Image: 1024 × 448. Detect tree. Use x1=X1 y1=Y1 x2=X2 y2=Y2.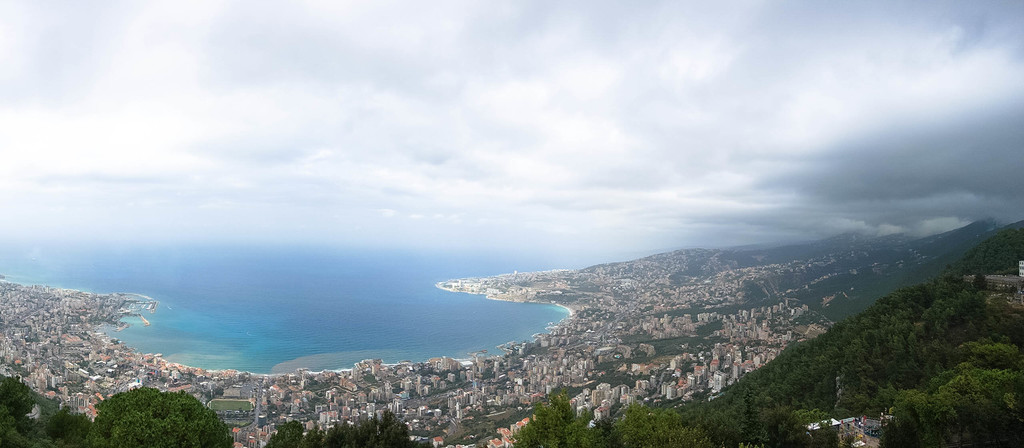
x1=927 y1=324 x2=1023 y2=447.
